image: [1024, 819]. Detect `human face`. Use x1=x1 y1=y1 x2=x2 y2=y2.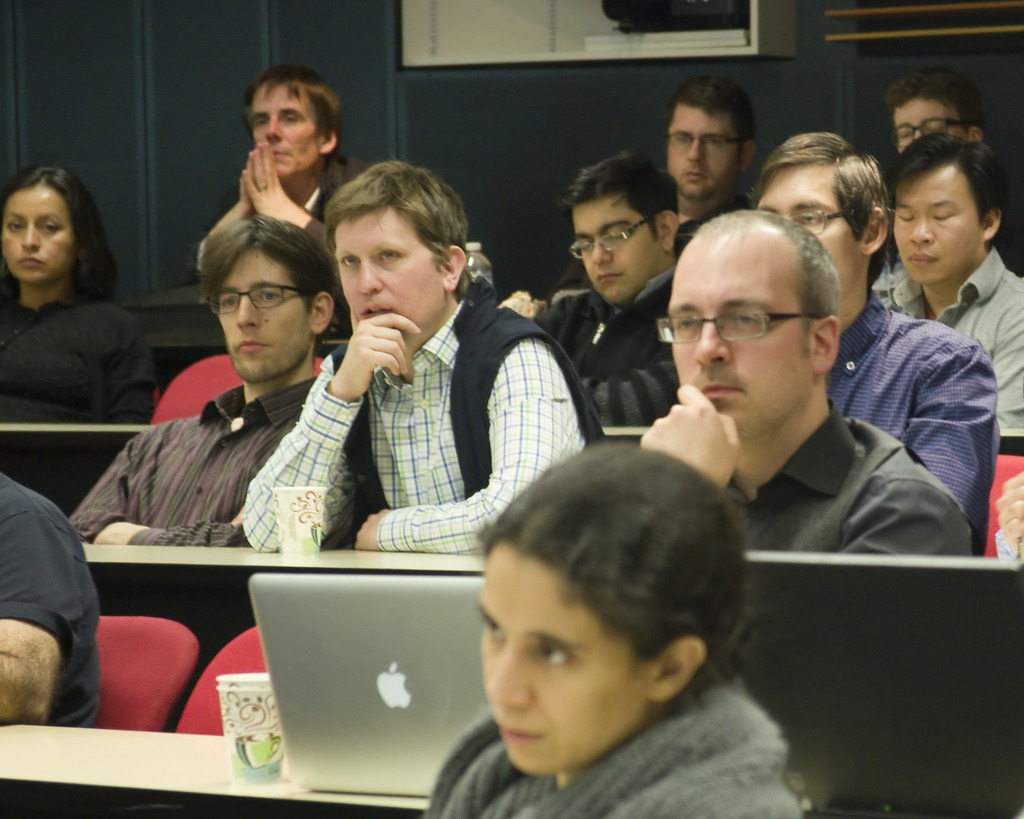
x1=662 y1=108 x2=743 y2=198.
